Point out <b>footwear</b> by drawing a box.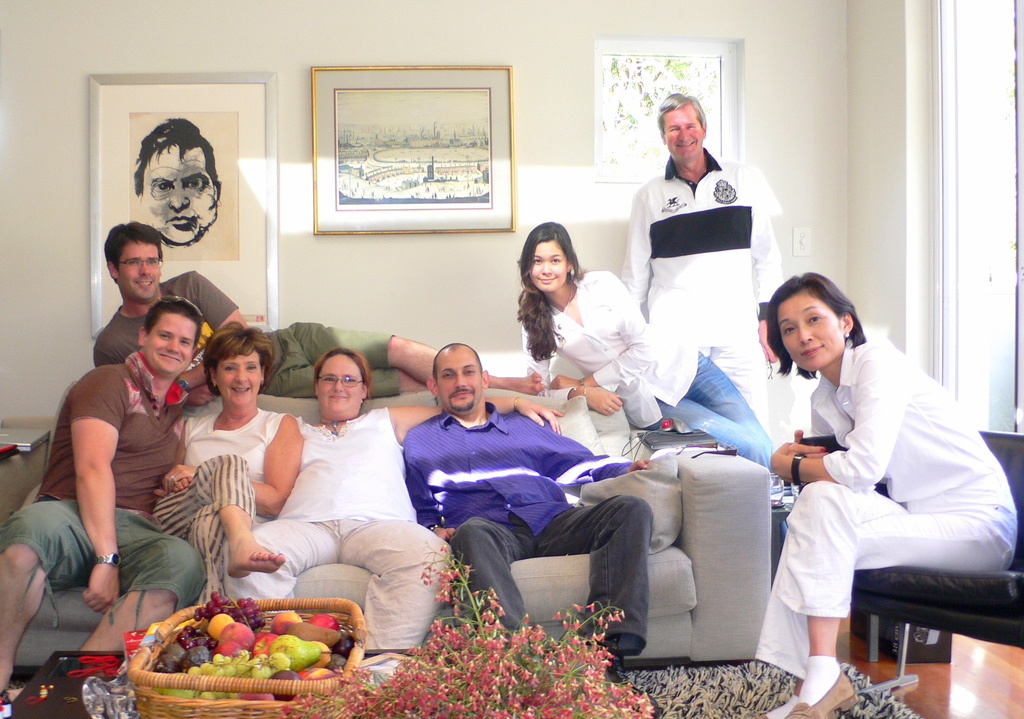
{"left": 604, "top": 652, "right": 662, "bottom": 718}.
